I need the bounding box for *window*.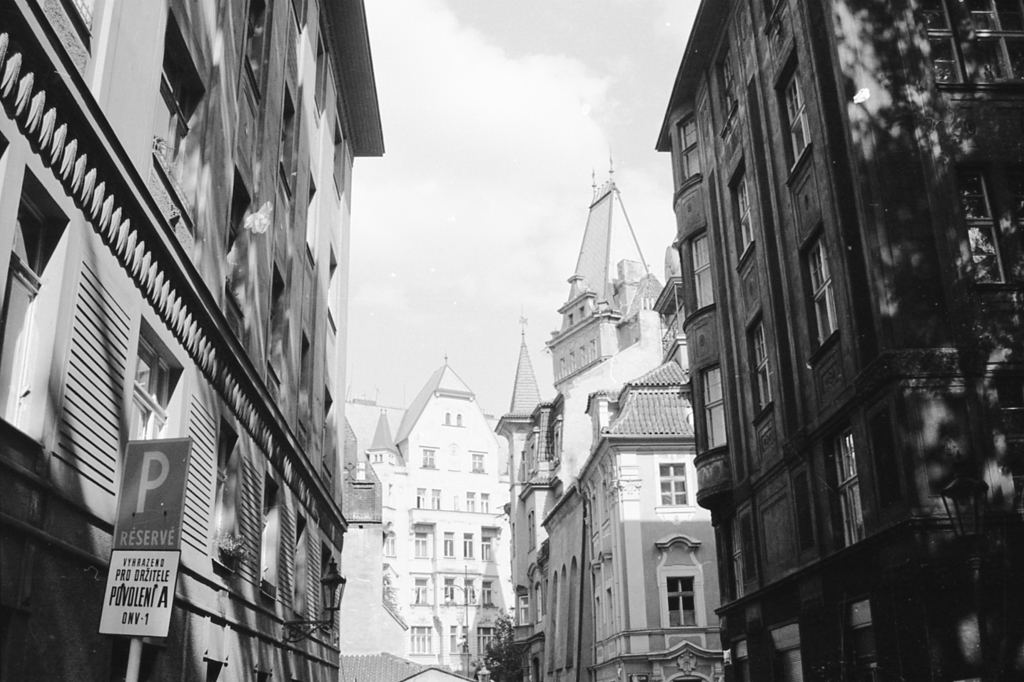
Here it is: crop(464, 448, 486, 472).
